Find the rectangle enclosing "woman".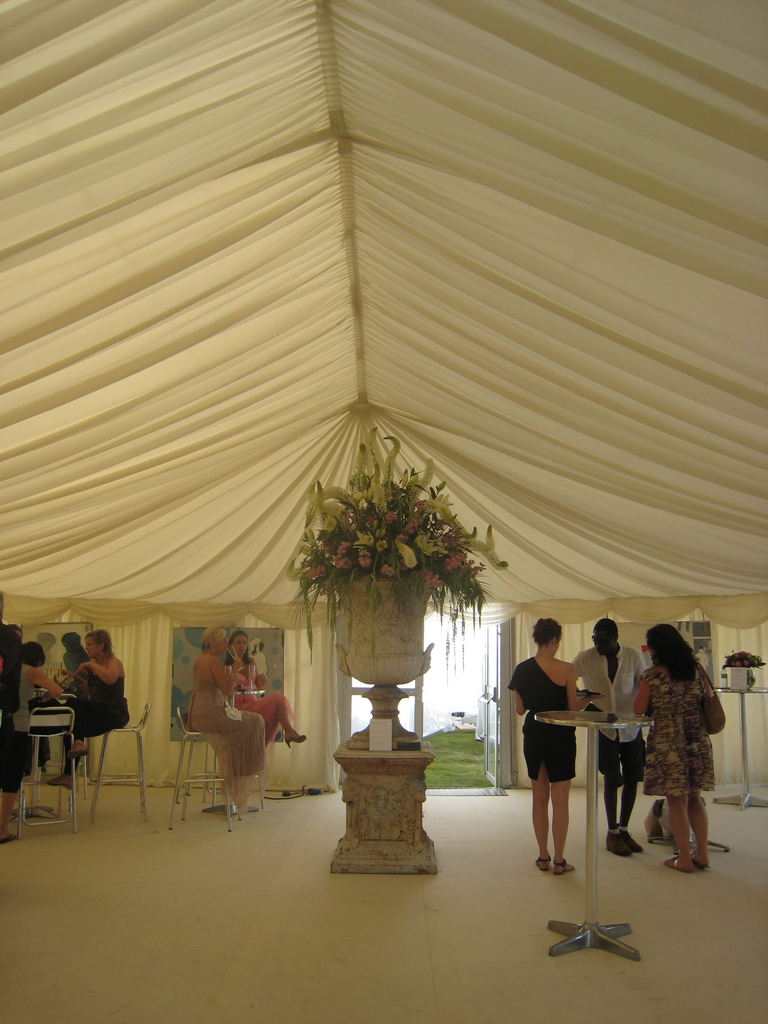
bbox=(225, 629, 307, 748).
